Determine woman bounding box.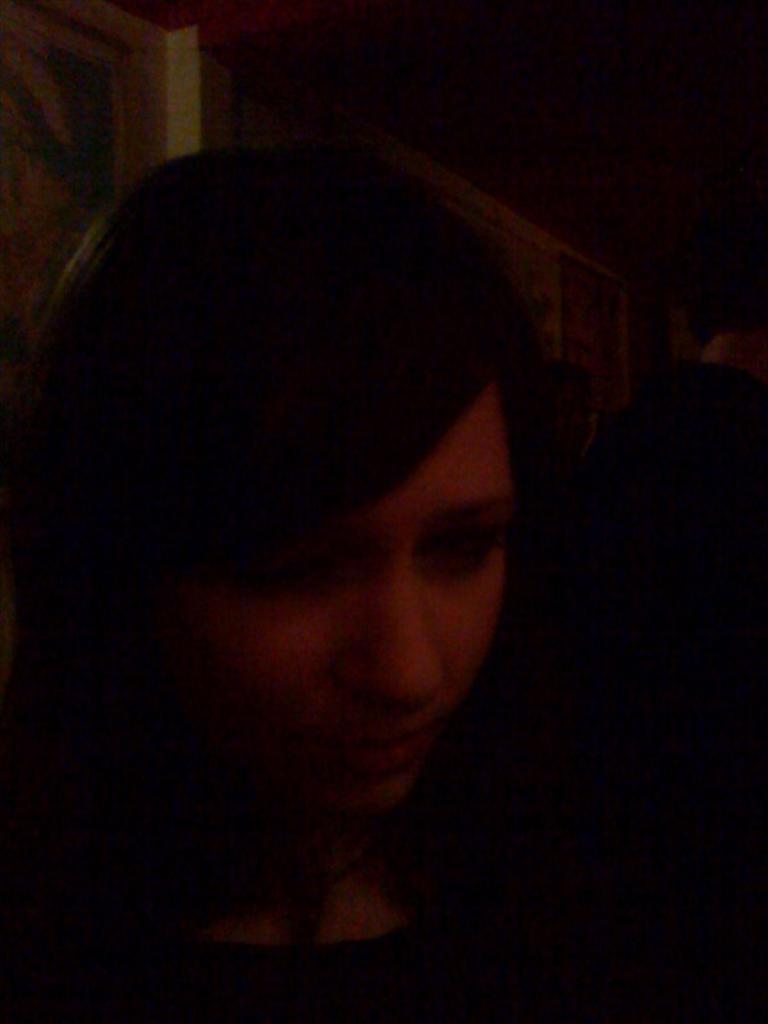
Determined: 0:124:652:973.
